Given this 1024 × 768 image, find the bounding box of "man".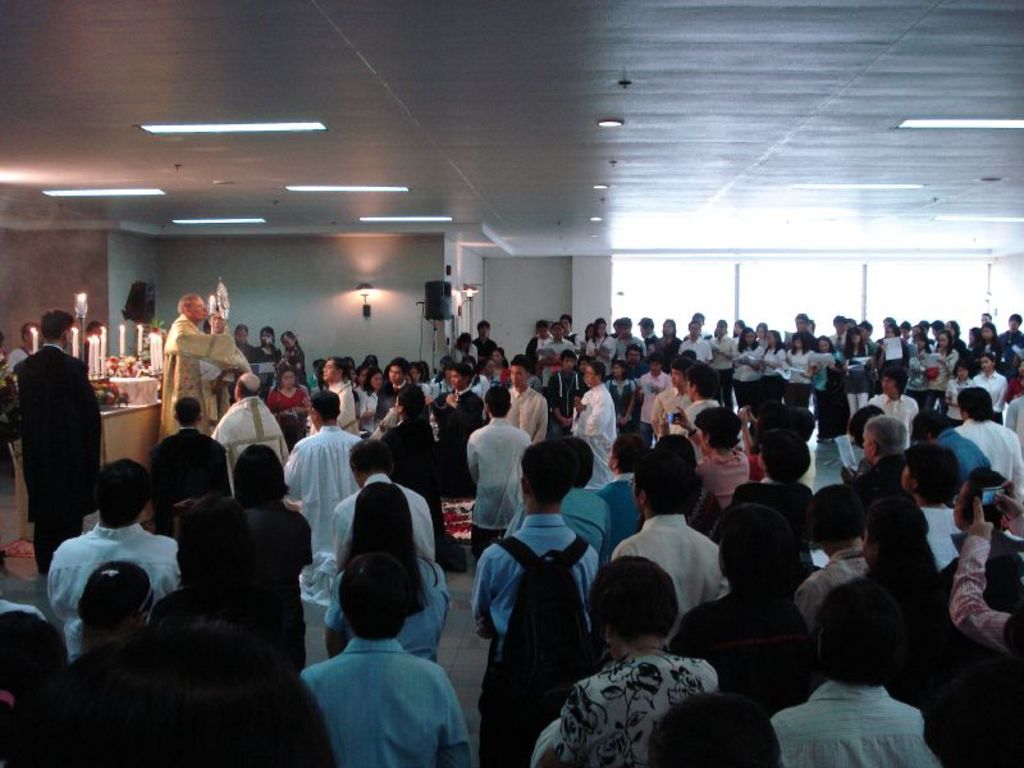
x1=937, y1=380, x2=1023, y2=506.
